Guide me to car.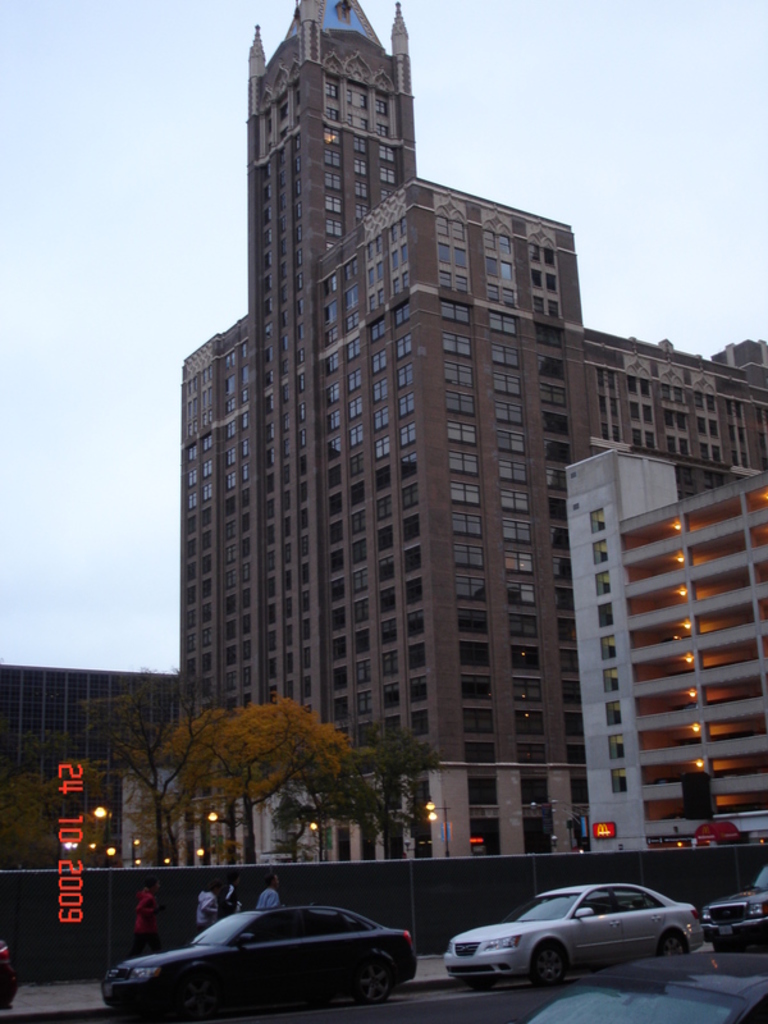
Guidance: [left=699, top=869, right=767, bottom=951].
